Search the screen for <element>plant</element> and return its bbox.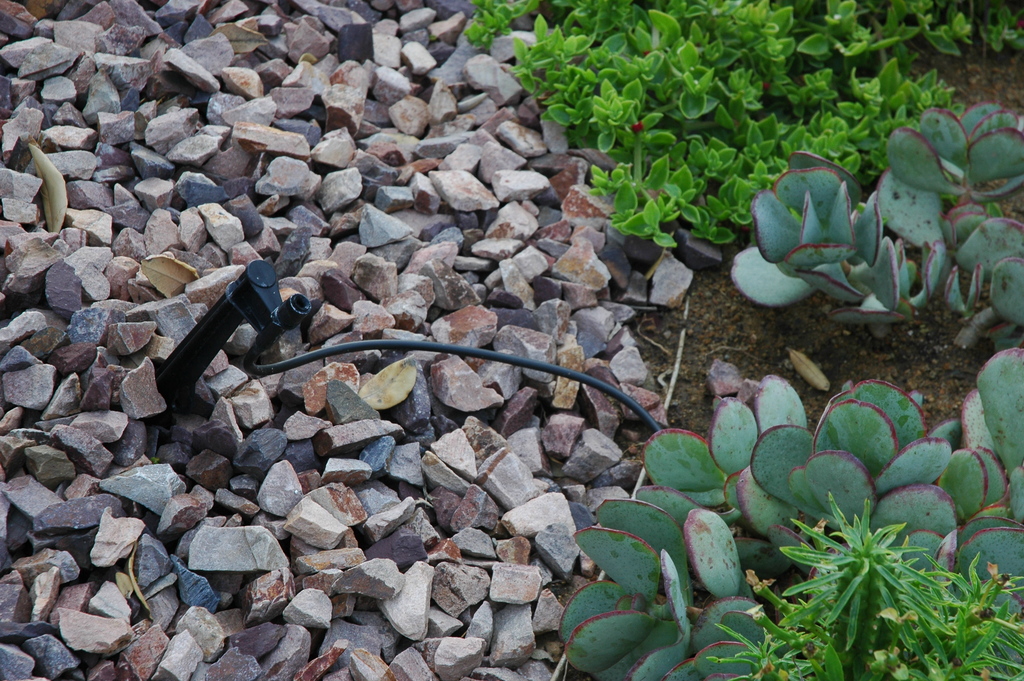
Found: x1=548 y1=495 x2=799 y2=673.
